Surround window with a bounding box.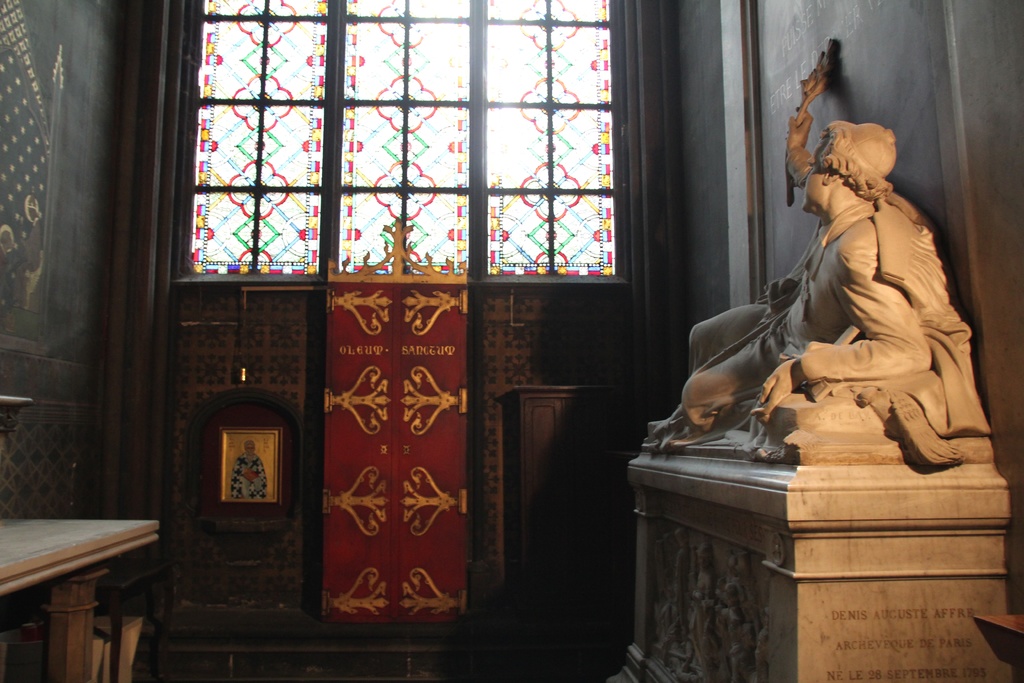
locate(148, 6, 662, 323).
